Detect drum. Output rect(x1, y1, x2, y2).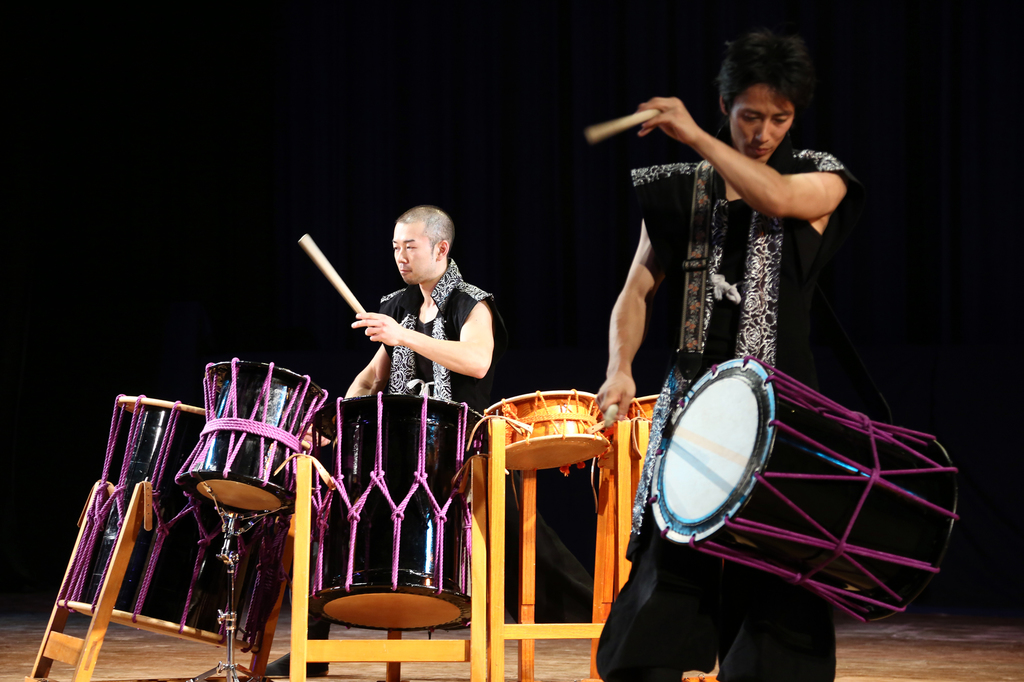
rect(483, 388, 611, 472).
